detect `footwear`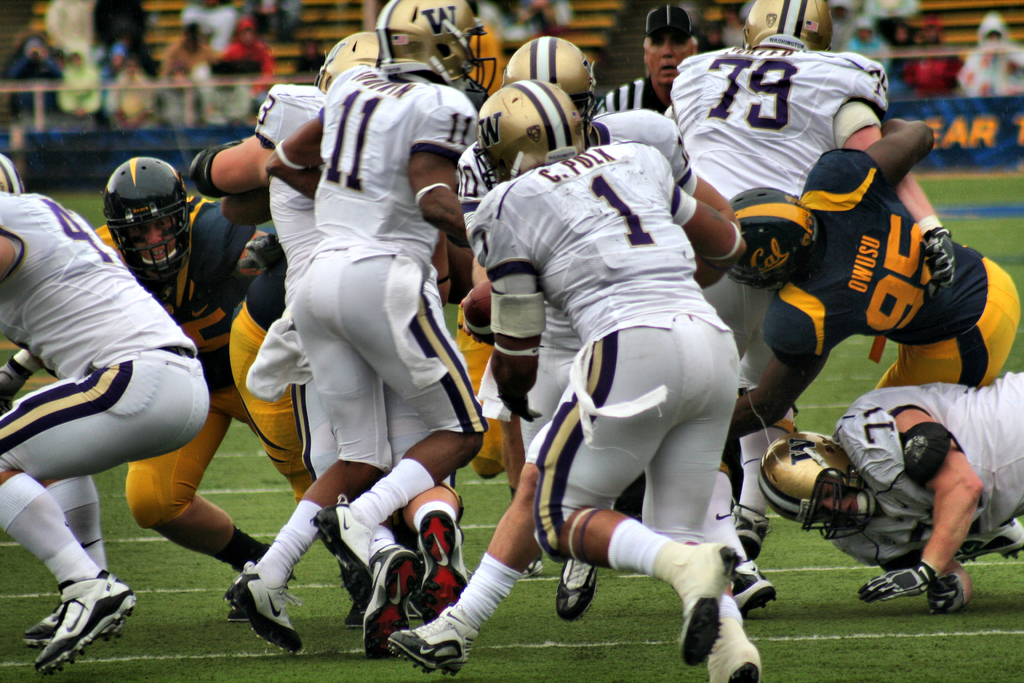
box(316, 498, 373, 608)
